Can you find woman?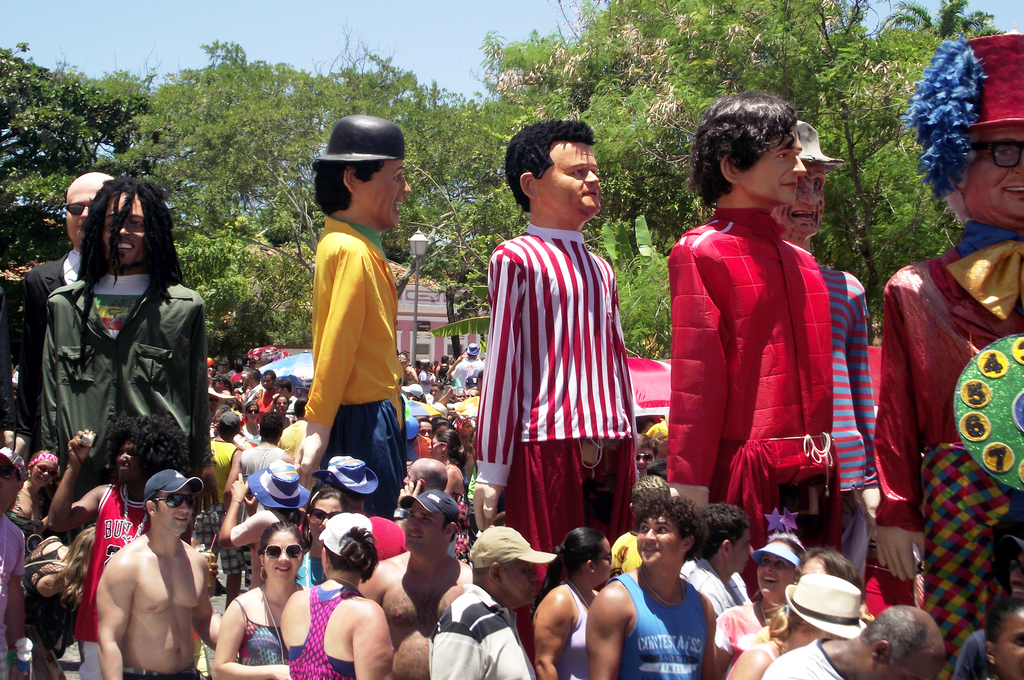
Yes, bounding box: [428, 424, 470, 561].
